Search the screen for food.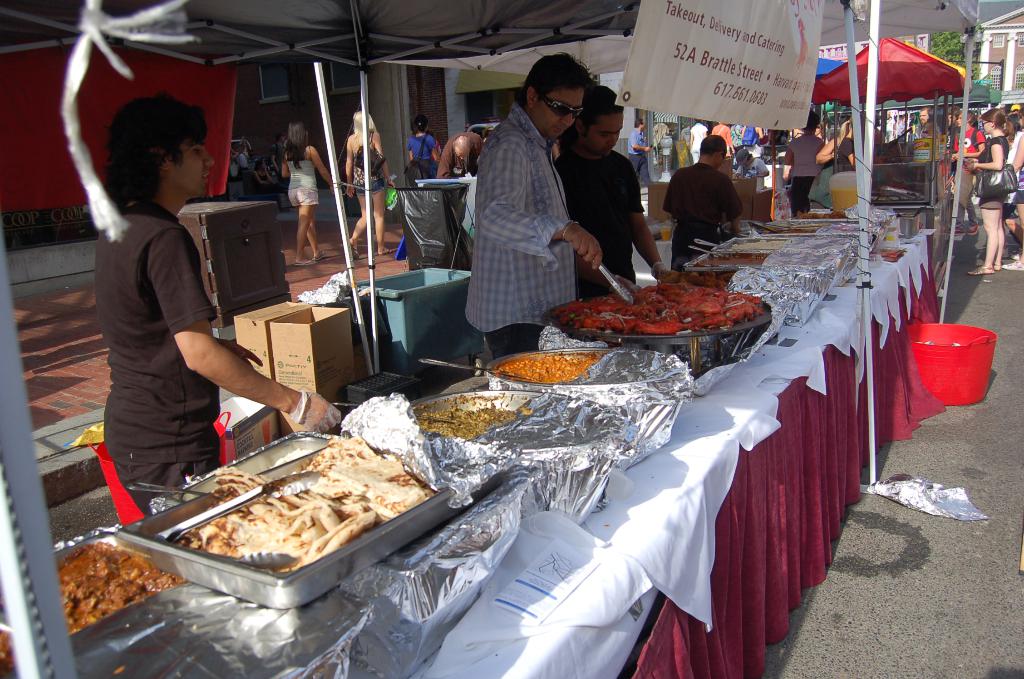
Found at <region>0, 628, 15, 678</region>.
